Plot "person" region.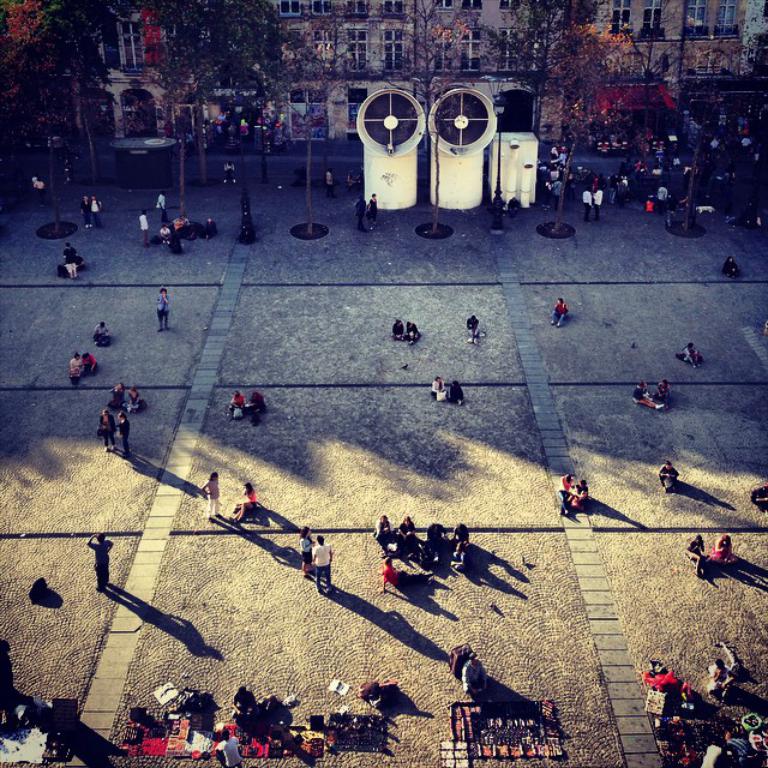
Plotted at bbox=(659, 462, 678, 496).
